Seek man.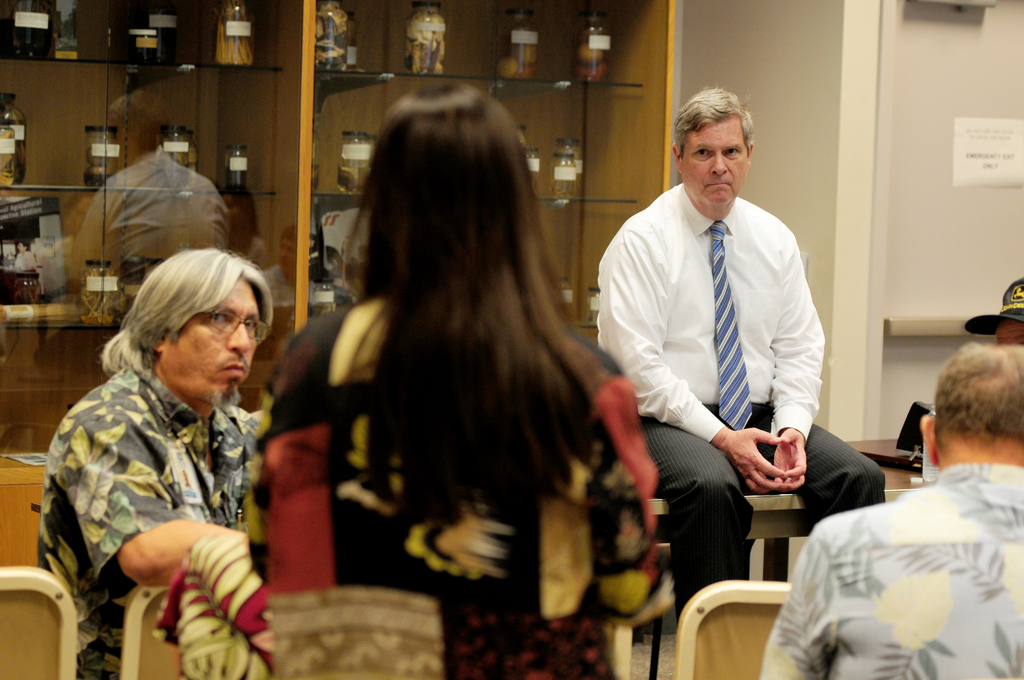
(left=961, top=275, right=1023, bottom=345).
